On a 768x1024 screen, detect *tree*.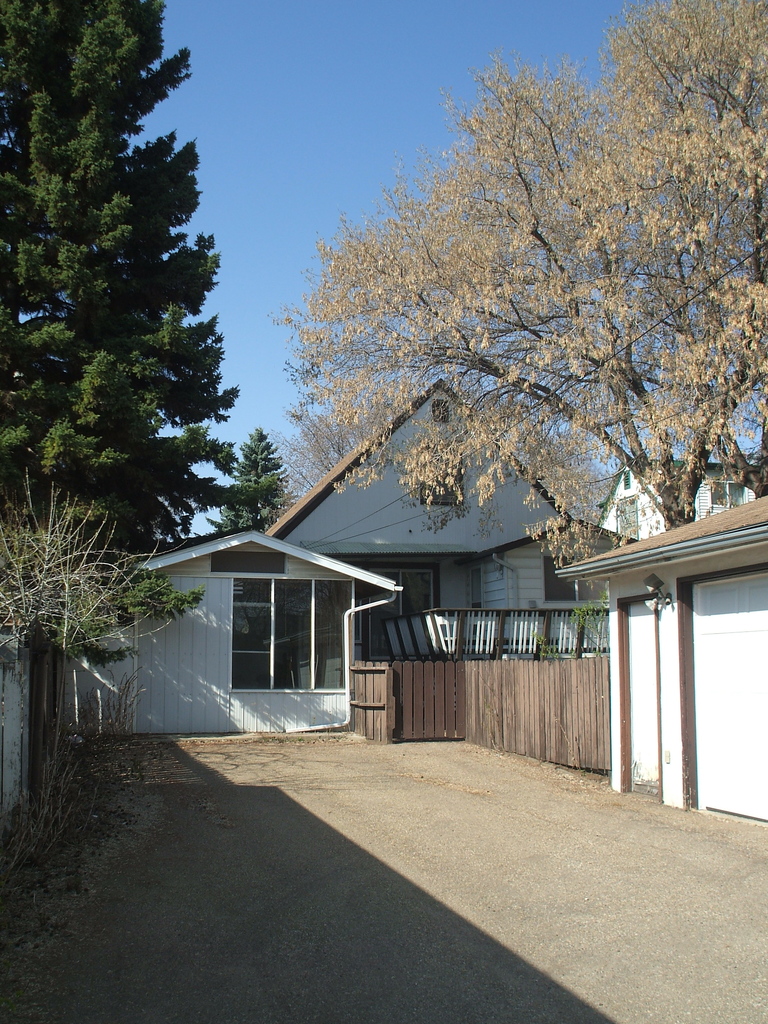
[201,431,291,529].
